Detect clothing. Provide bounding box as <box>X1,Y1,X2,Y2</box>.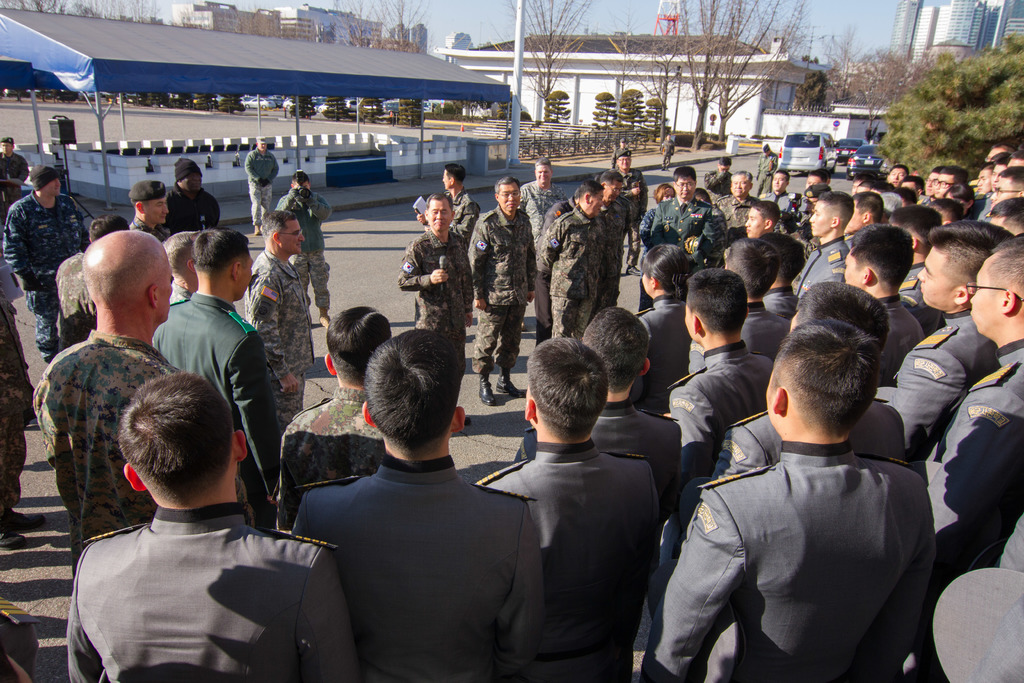
<box>664,335,795,494</box>.
